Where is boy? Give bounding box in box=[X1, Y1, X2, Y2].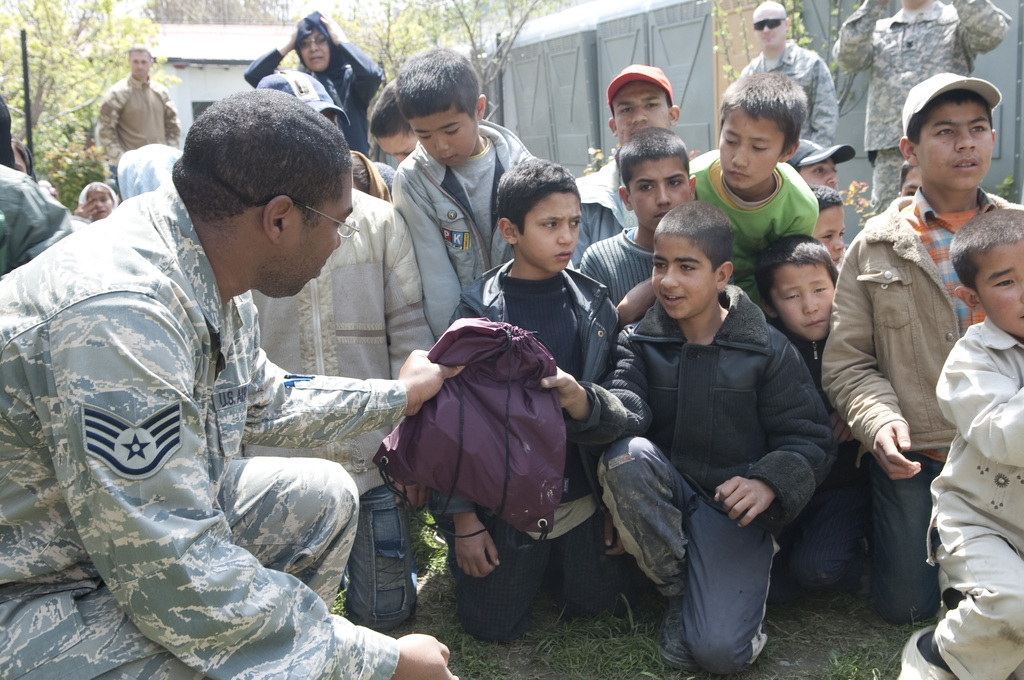
box=[701, 79, 860, 264].
